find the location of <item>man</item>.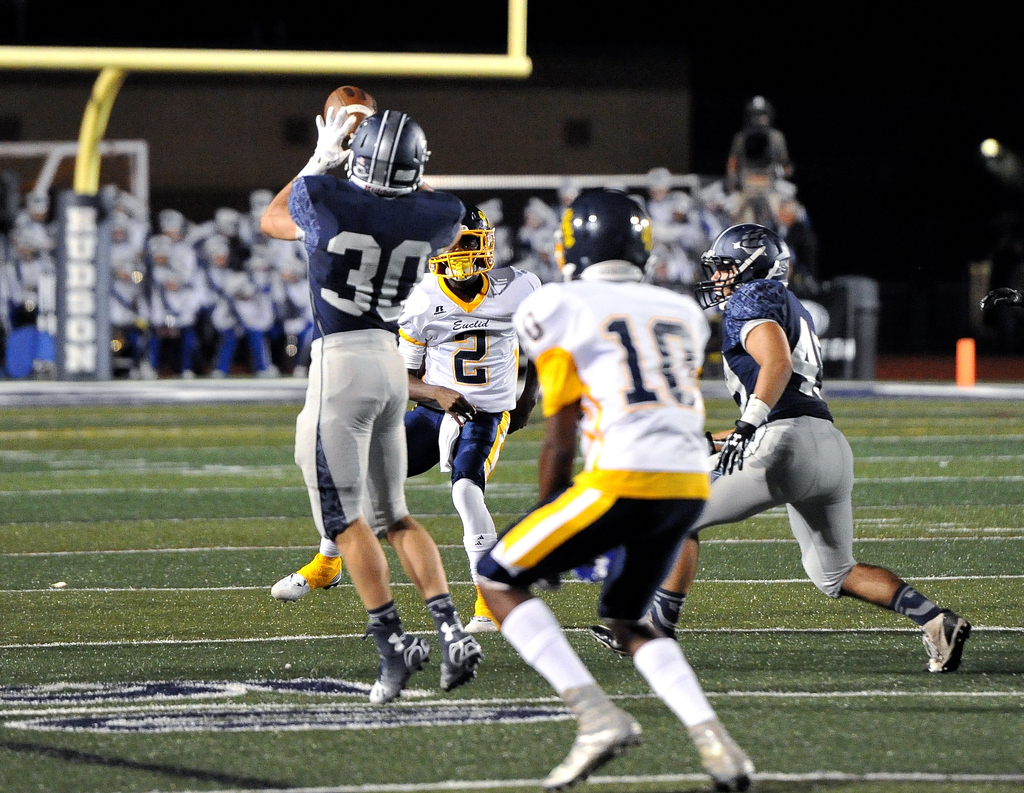
Location: box=[474, 188, 755, 792].
